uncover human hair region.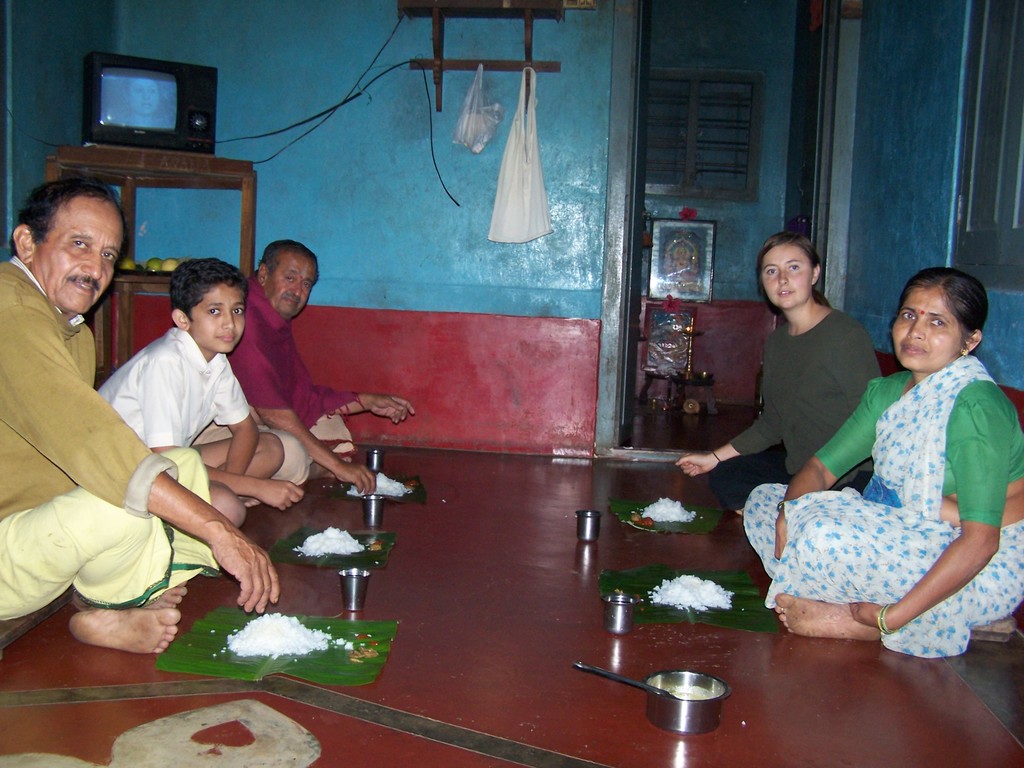
Uncovered: 755:230:829:320.
